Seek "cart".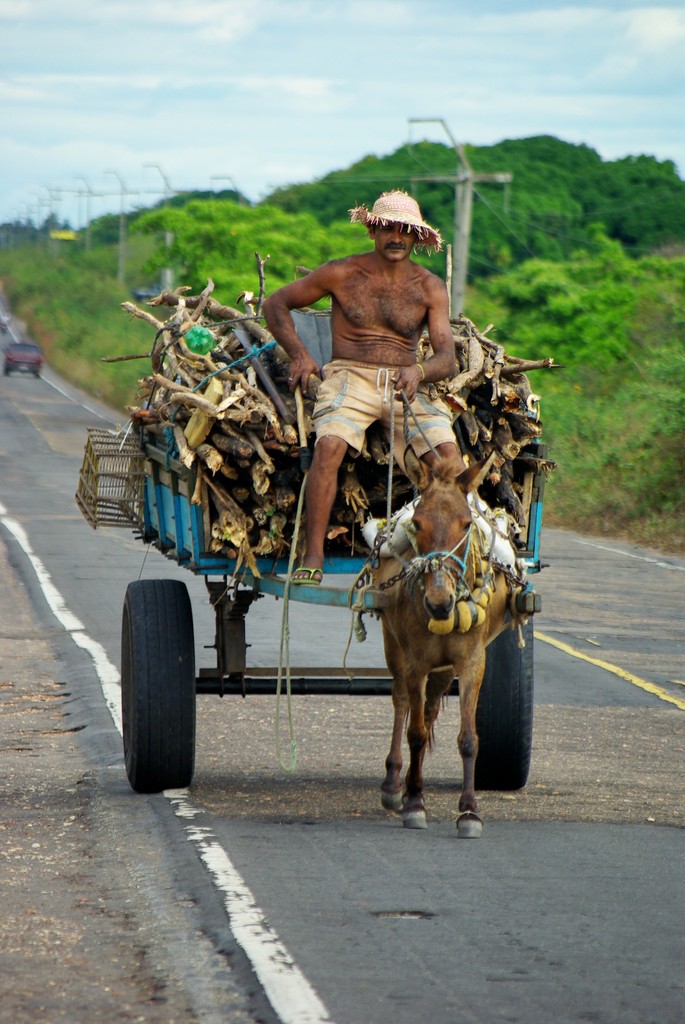
bbox=[87, 264, 518, 826].
